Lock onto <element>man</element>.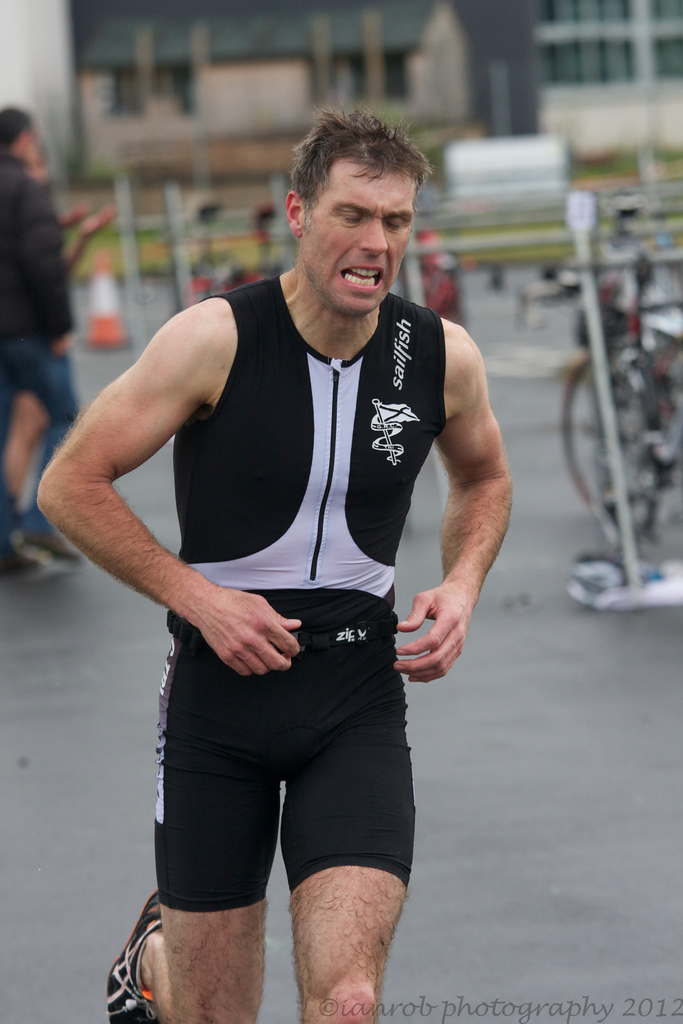
Locked: [0,108,82,575].
